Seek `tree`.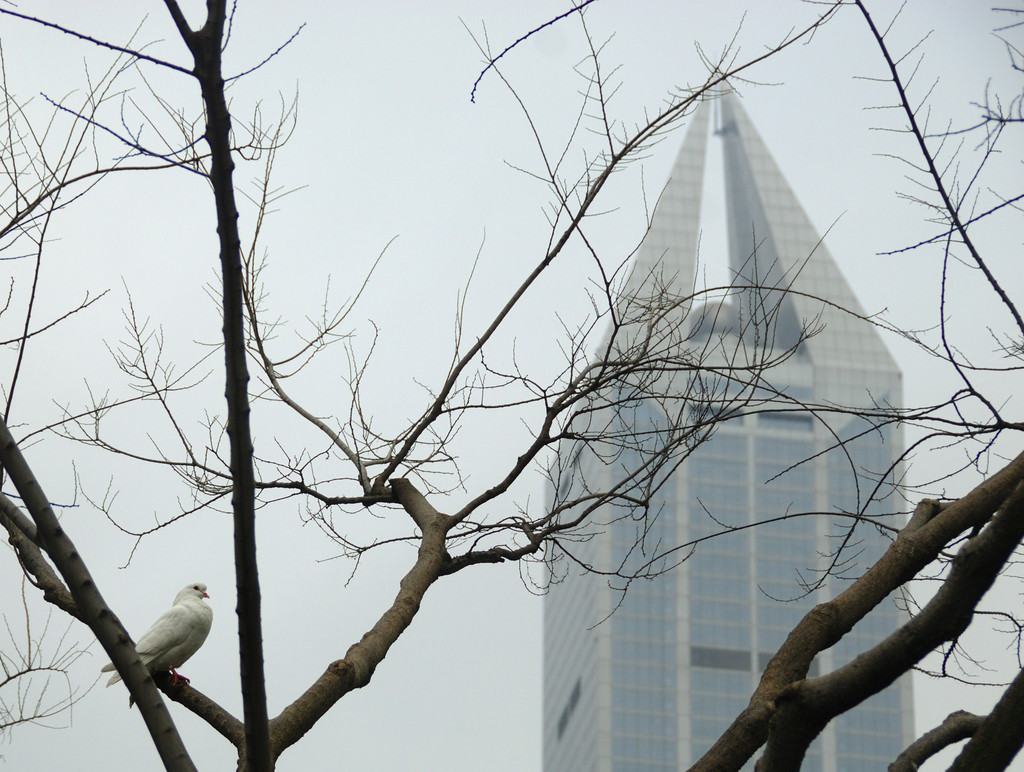
0, 0, 1023, 771.
